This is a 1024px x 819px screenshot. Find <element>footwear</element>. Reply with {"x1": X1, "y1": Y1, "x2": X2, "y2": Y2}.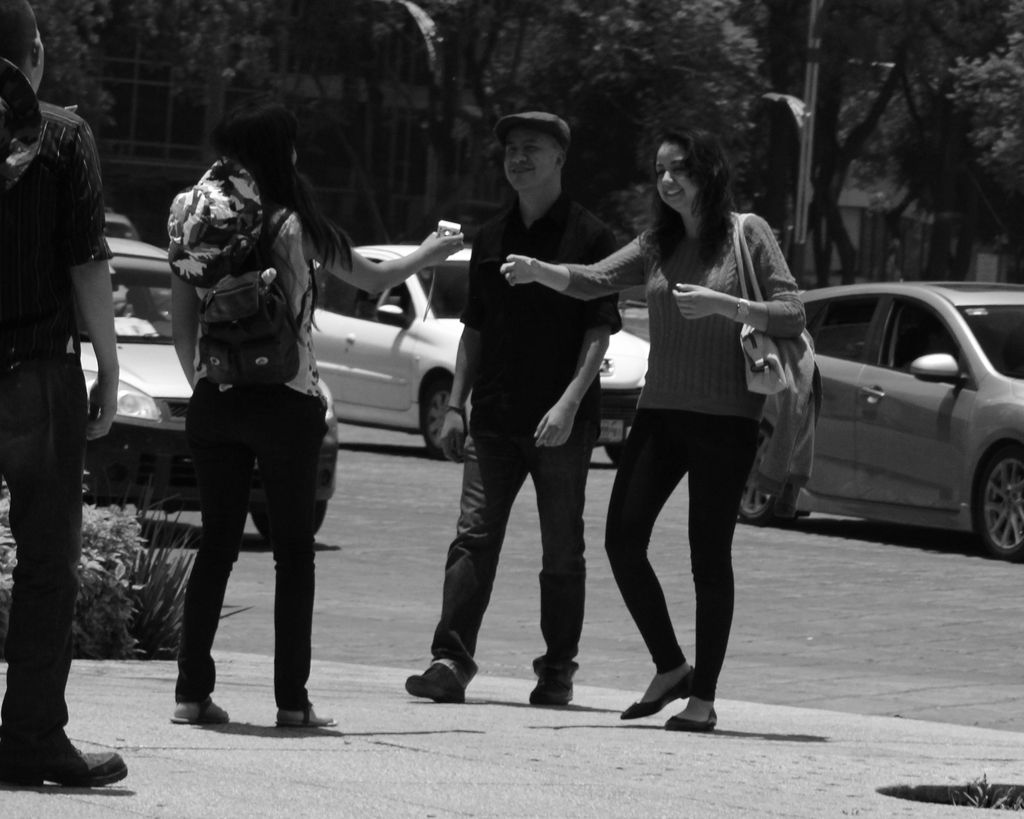
{"x1": 161, "y1": 695, "x2": 225, "y2": 727}.
